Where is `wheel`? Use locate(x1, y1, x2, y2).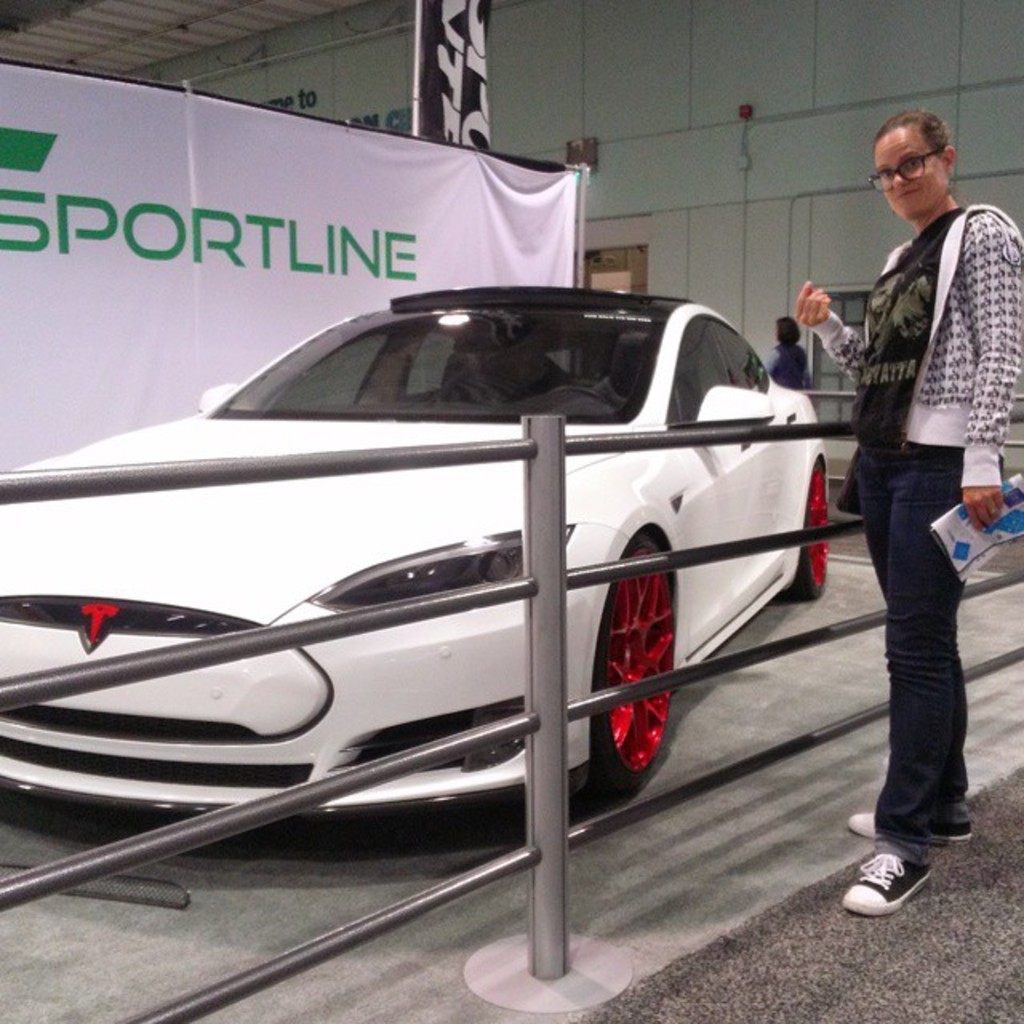
locate(586, 549, 693, 858).
